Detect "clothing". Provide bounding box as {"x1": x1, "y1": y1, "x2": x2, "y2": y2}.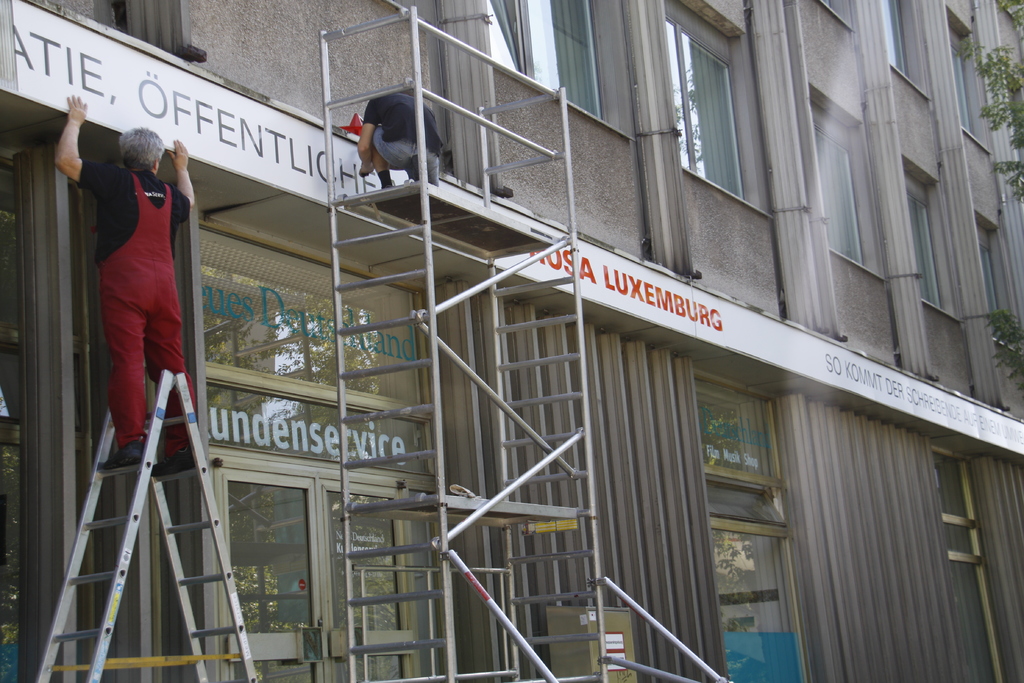
{"x1": 362, "y1": 94, "x2": 444, "y2": 191}.
